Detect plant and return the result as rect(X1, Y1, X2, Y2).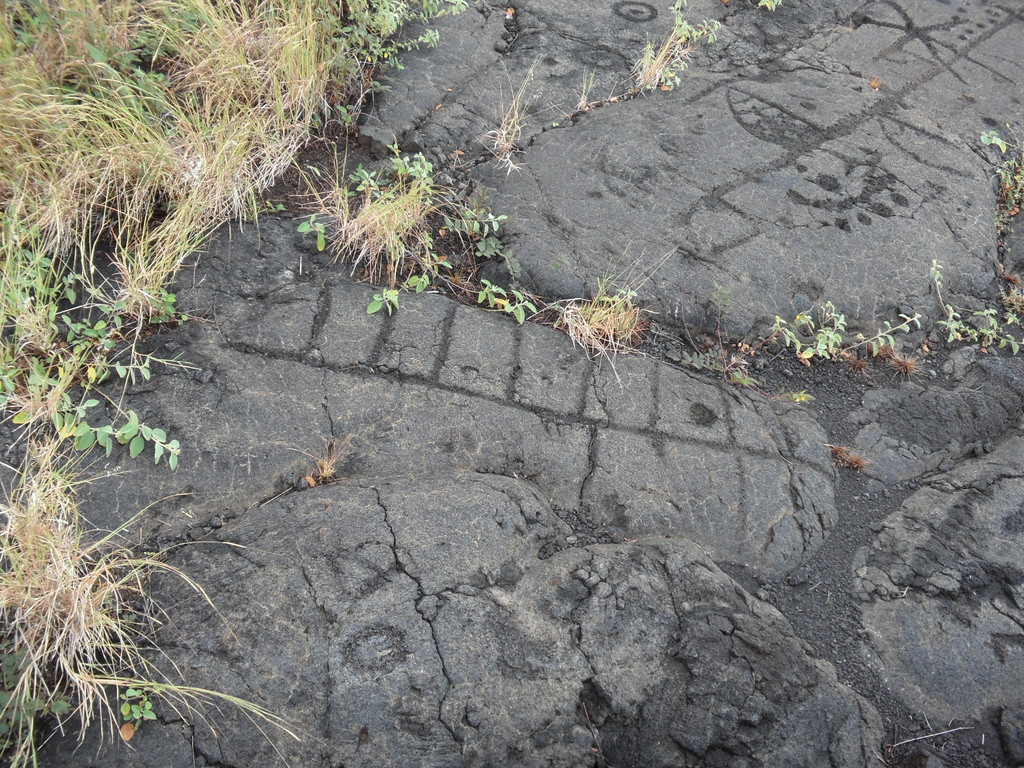
rect(440, 159, 541, 325).
